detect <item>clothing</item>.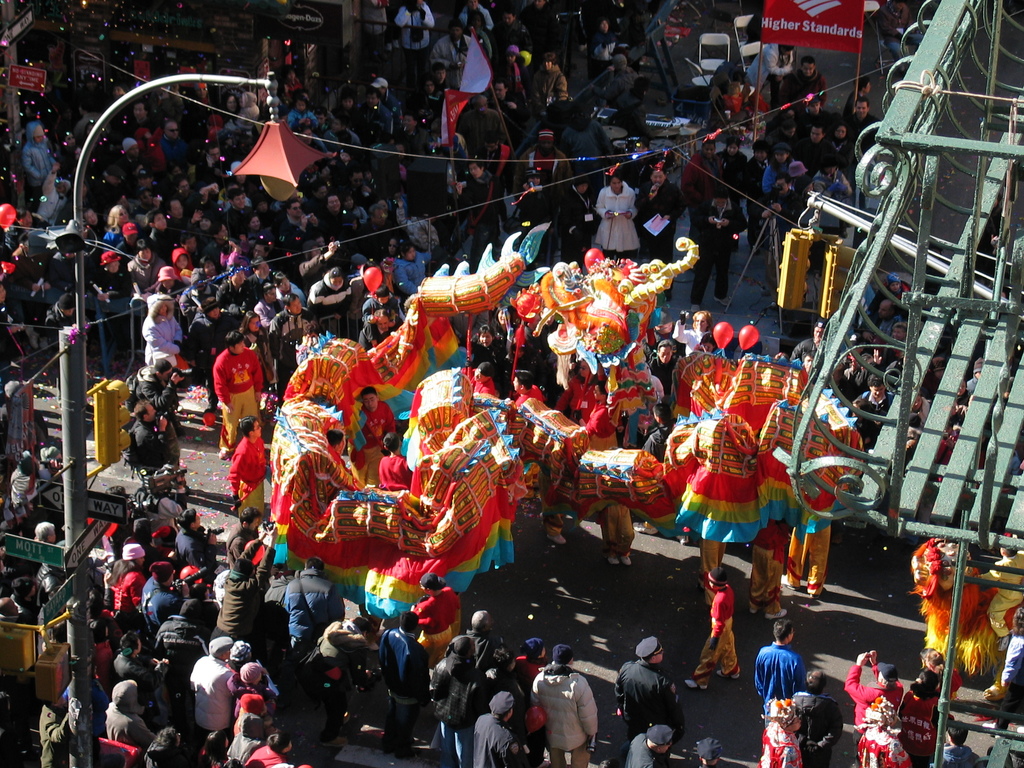
Detected at 459/1/489/39.
